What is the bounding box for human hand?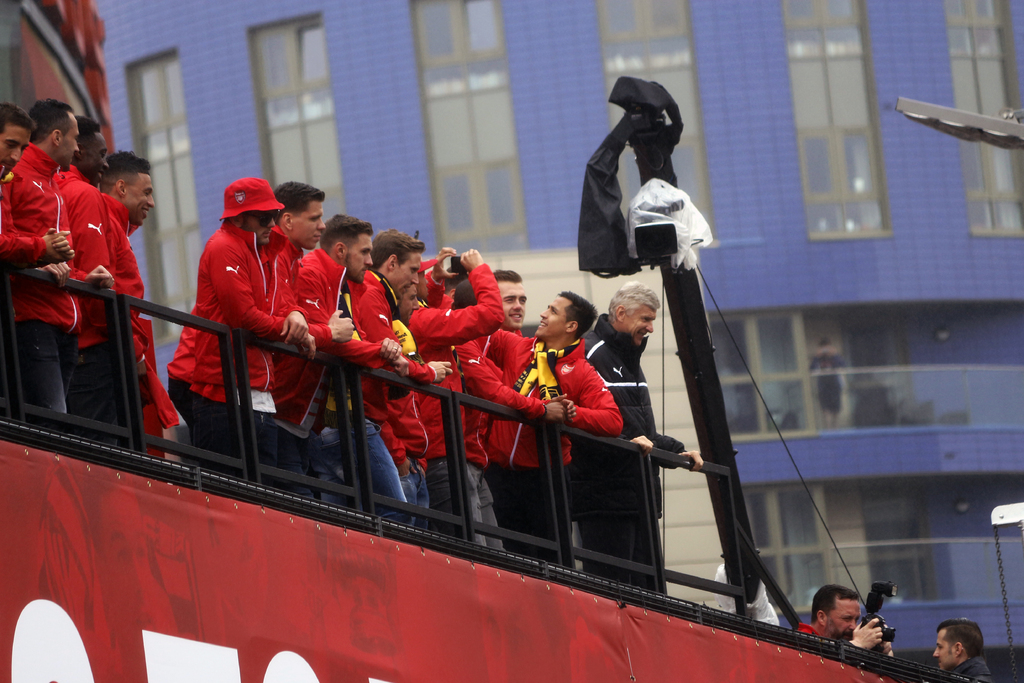
851/618/885/652.
